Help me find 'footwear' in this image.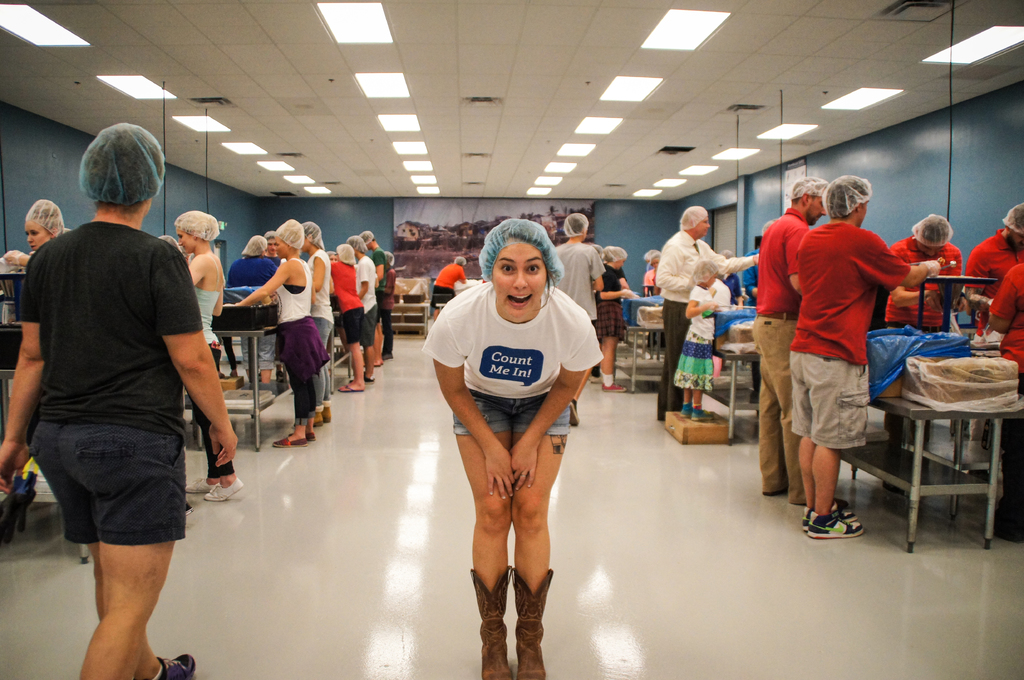
Found it: detection(804, 499, 857, 528).
